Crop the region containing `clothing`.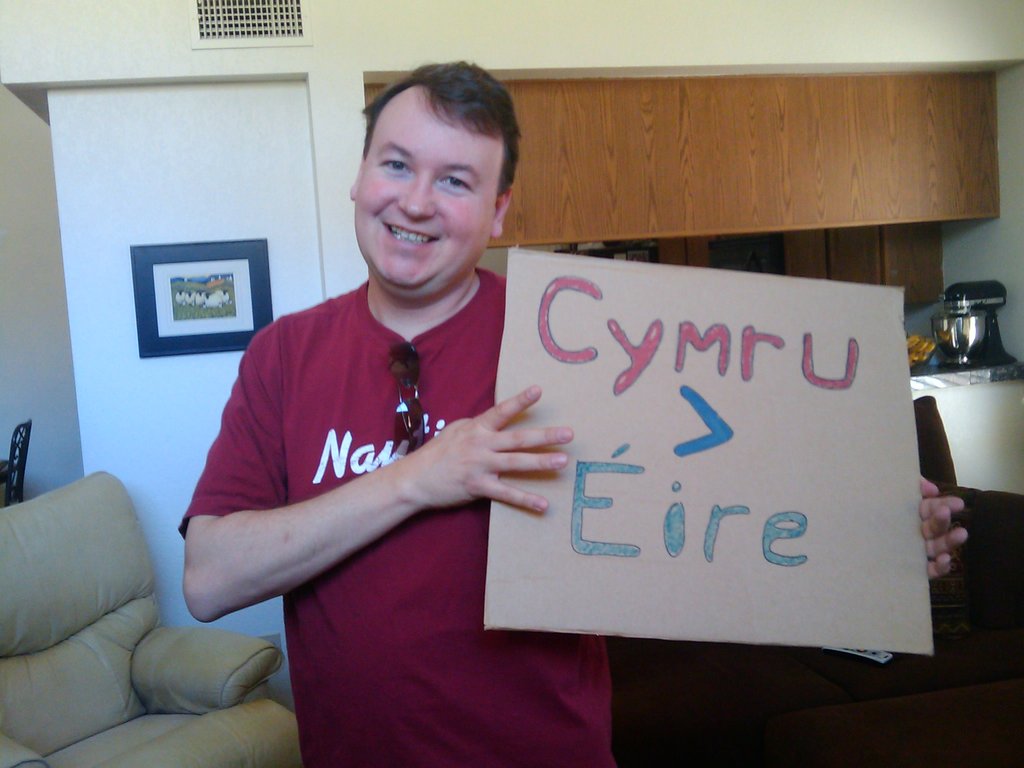
Crop region: locate(177, 264, 618, 767).
